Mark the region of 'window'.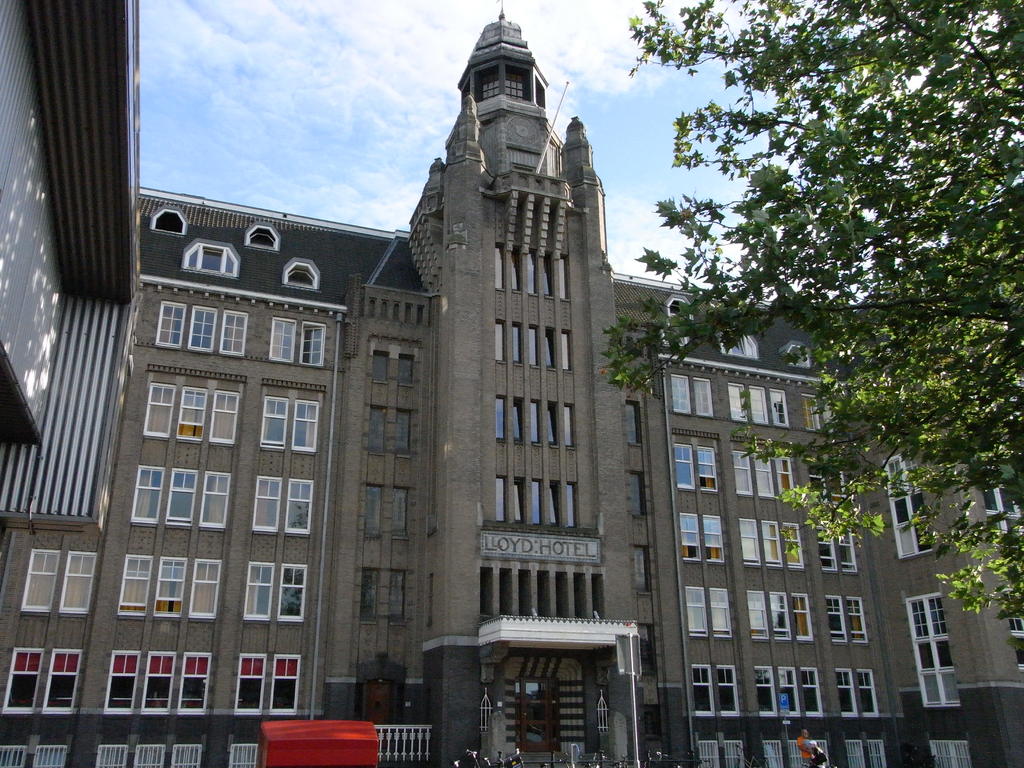
Region: [left=60, top=549, right=92, bottom=614].
